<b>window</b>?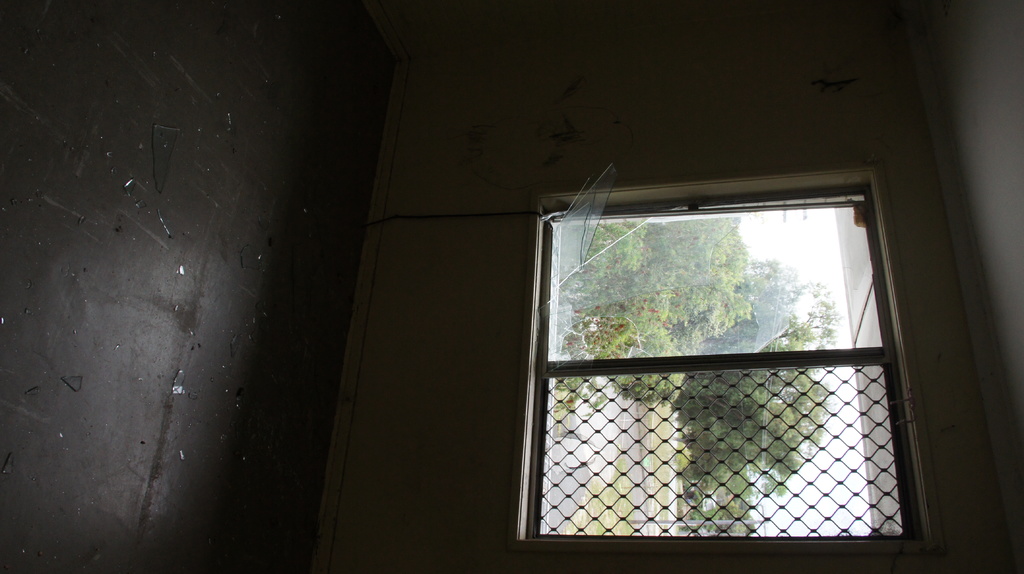
<region>520, 170, 929, 539</region>
